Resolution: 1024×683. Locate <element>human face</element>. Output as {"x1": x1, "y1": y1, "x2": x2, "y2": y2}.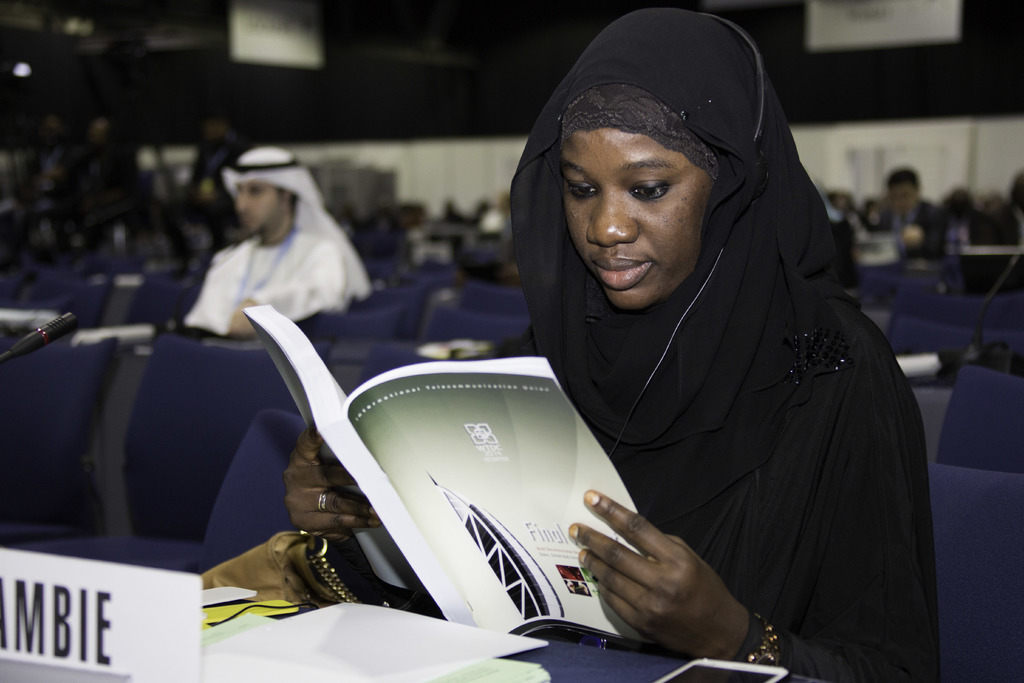
{"x1": 560, "y1": 125, "x2": 714, "y2": 310}.
